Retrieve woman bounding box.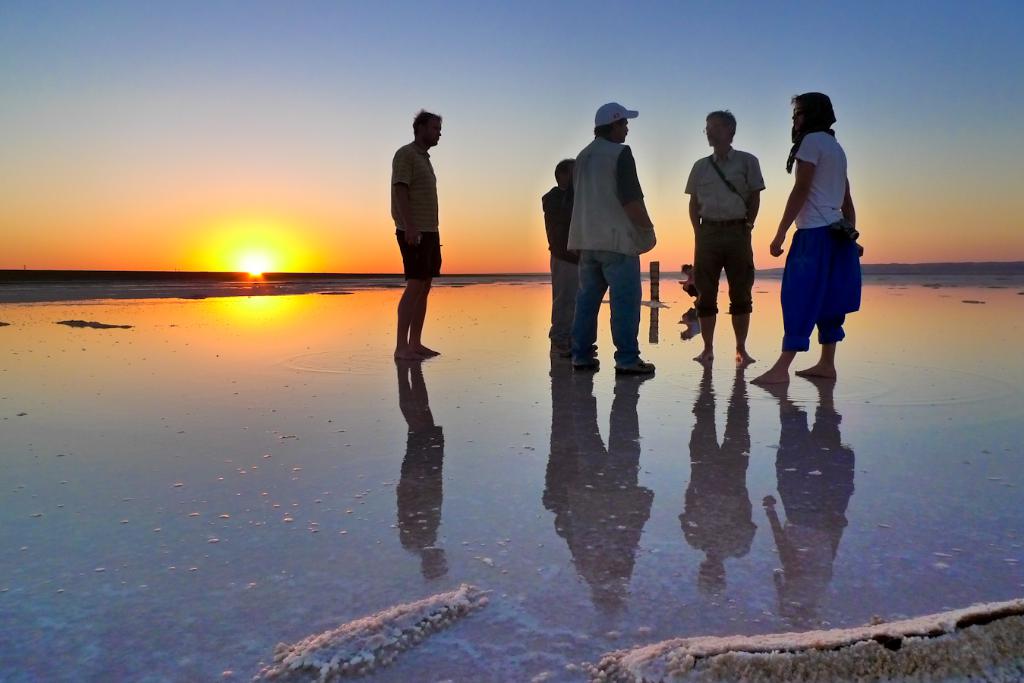
Bounding box: box=[777, 92, 869, 382].
